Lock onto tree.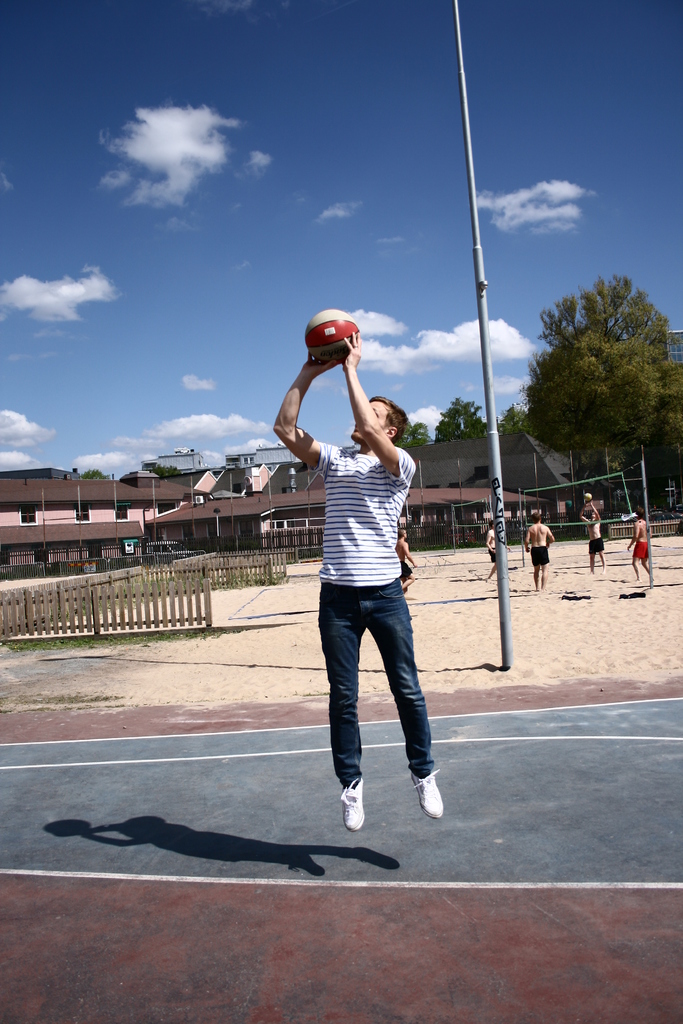
Locked: box(79, 467, 114, 481).
